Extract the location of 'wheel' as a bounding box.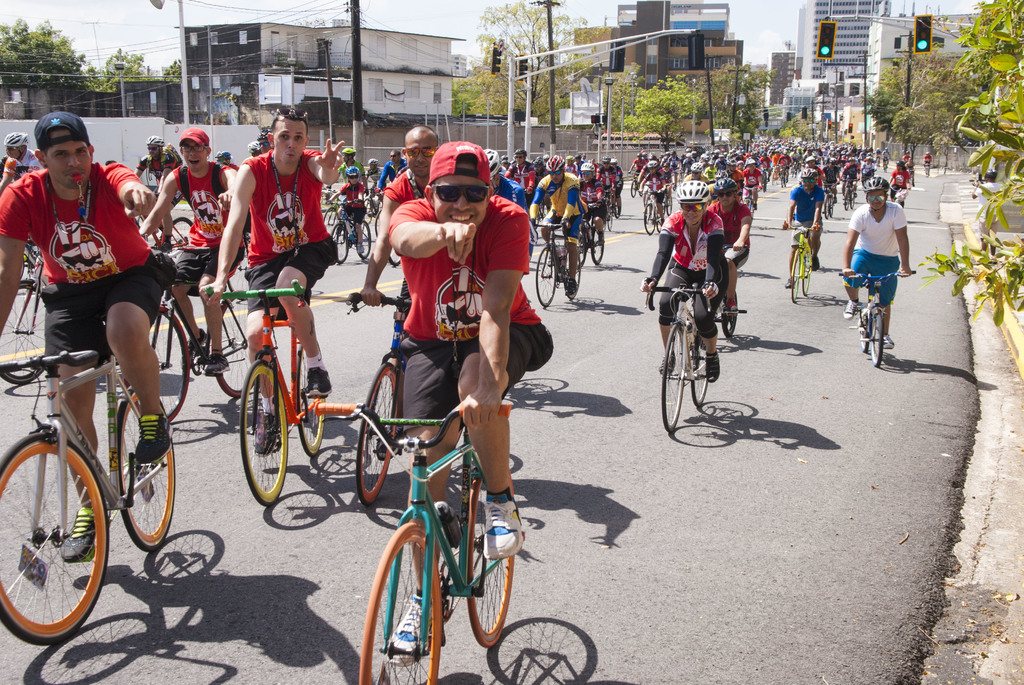
bbox=[804, 247, 812, 295].
